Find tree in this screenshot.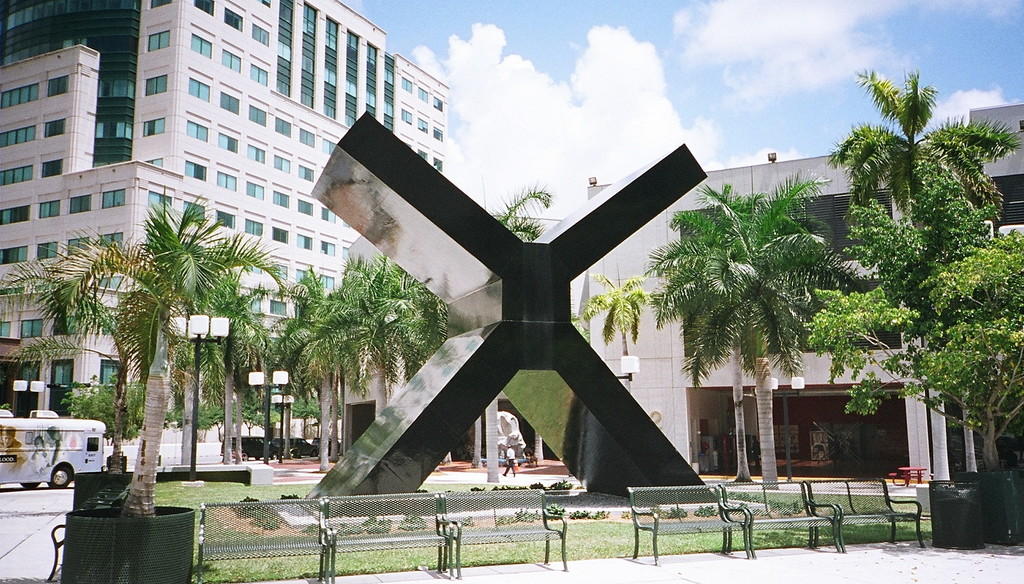
The bounding box for tree is {"x1": 294, "y1": 181, "x2": 535, "y2": 480}.
